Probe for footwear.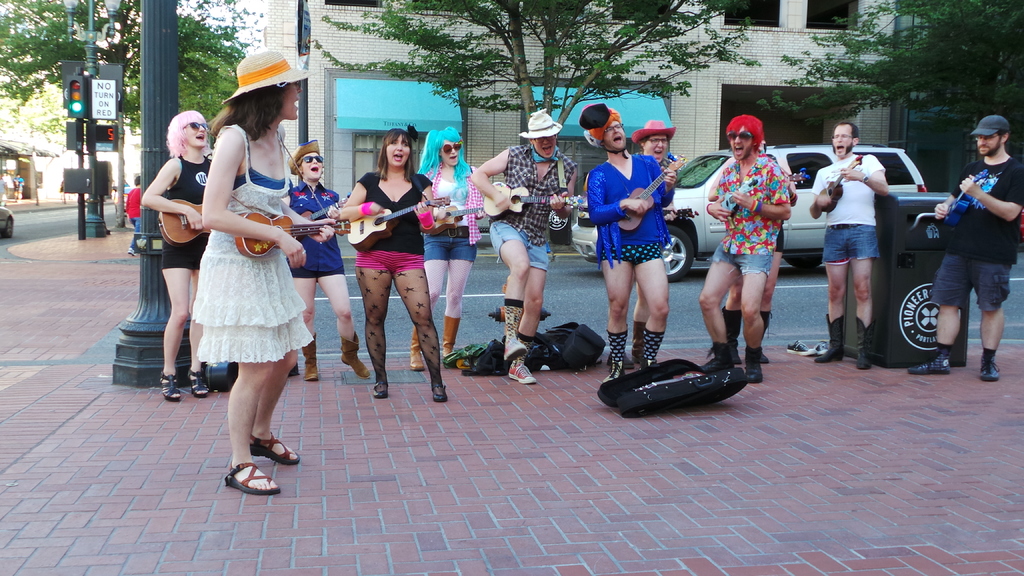
Probe result: left=783, top=336, right=817, bottom=357.
